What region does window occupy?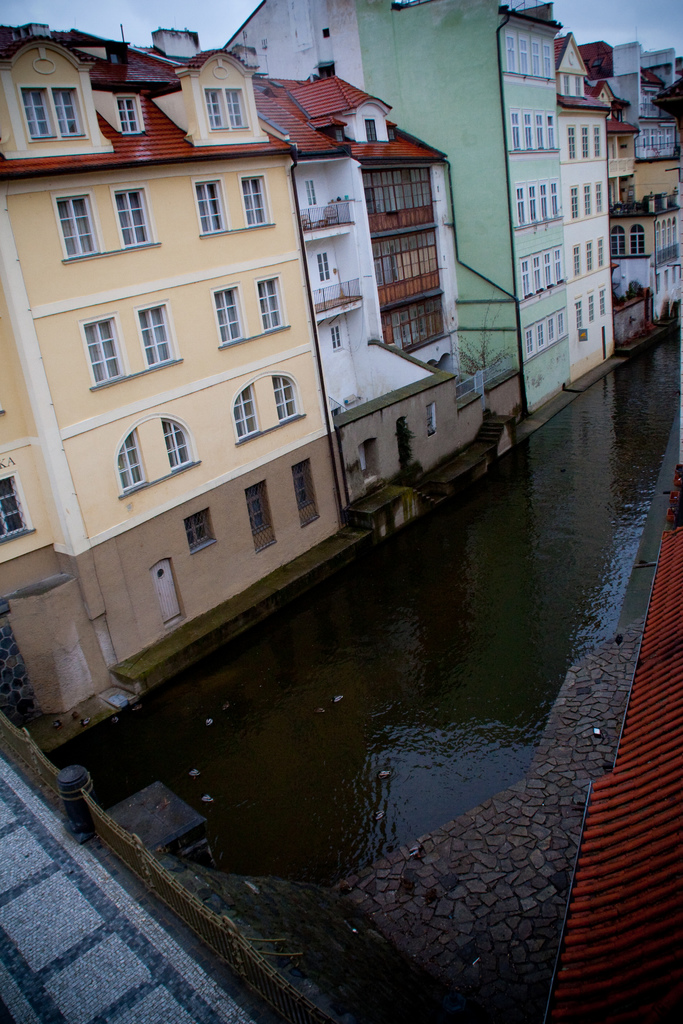
(left=595, top=237, right=605, bottom=272).
